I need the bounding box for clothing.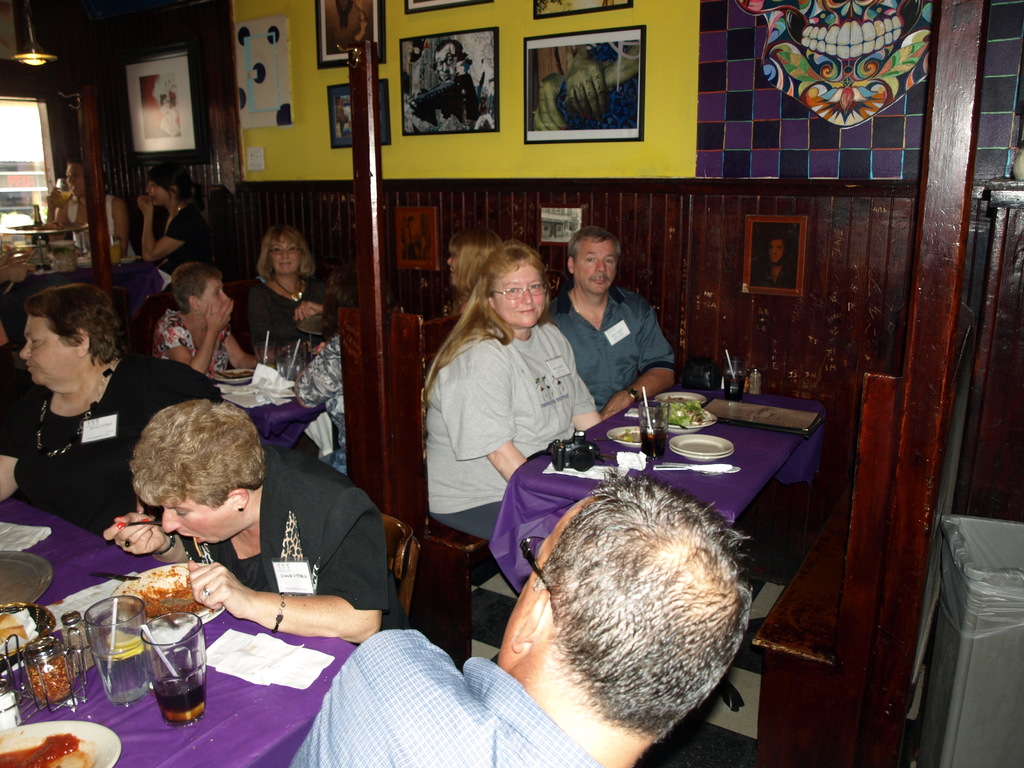
Here it is: <box>534,283,674,420</box>.
